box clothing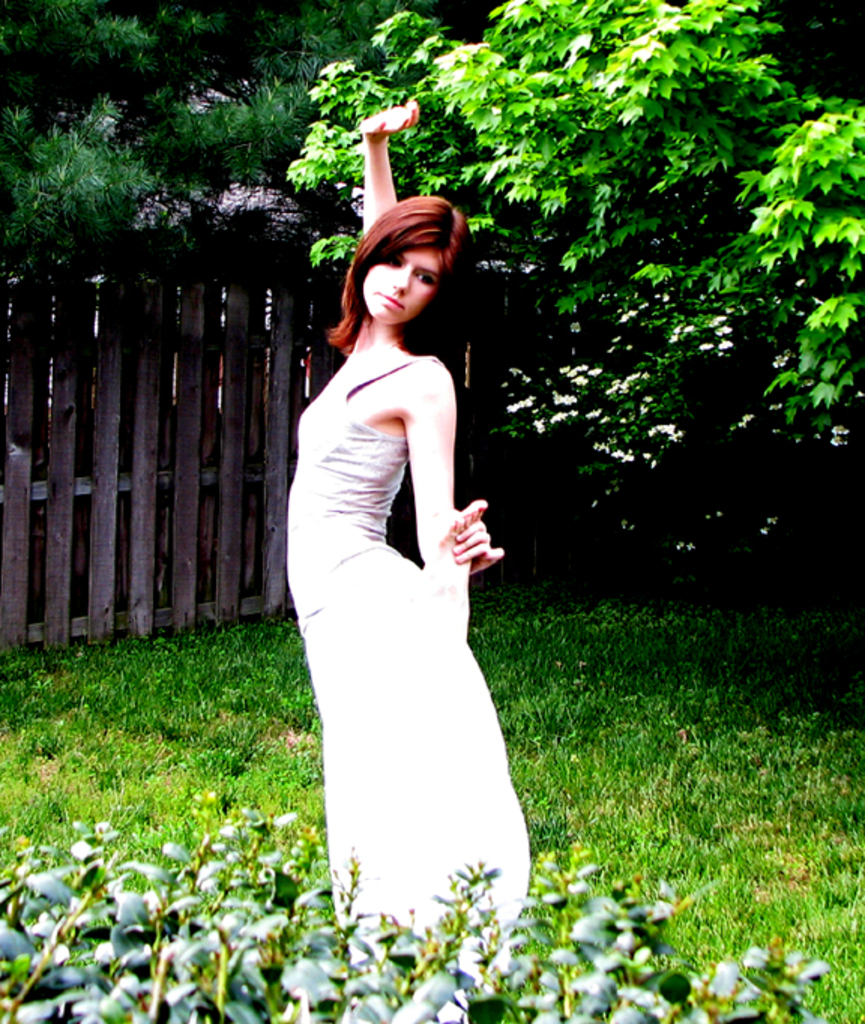
(x1=273, y1=287, x2=532, y2=898)
